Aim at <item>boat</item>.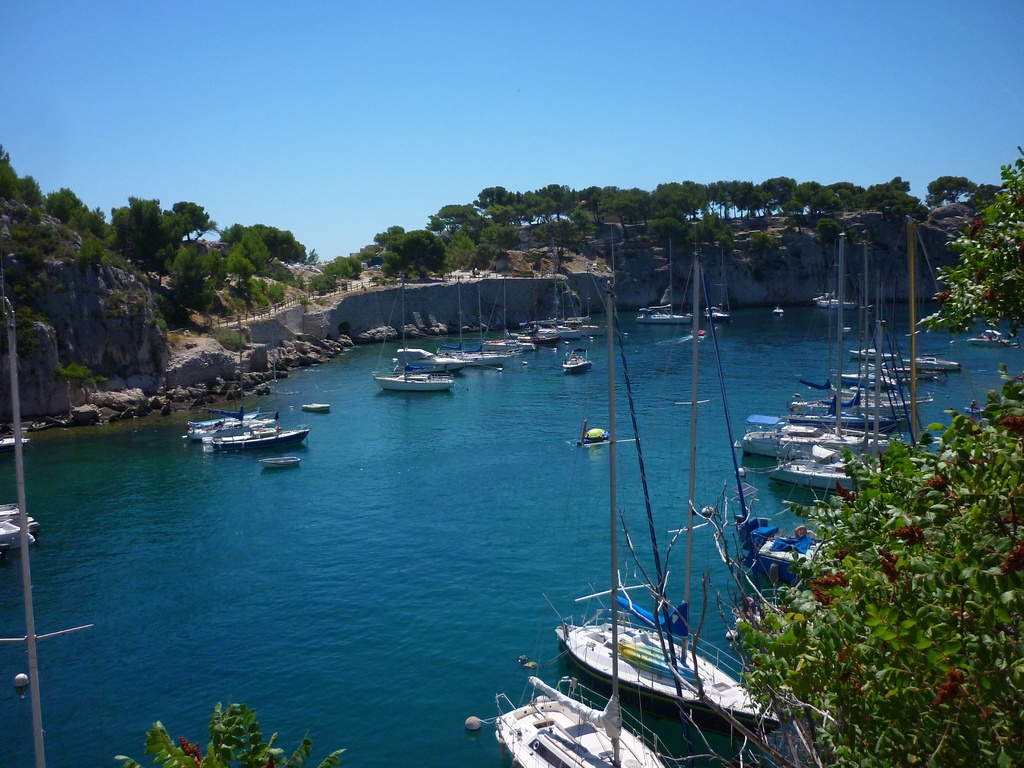
Aimed at x1=516, y1=335, x2=556, y2=343.
